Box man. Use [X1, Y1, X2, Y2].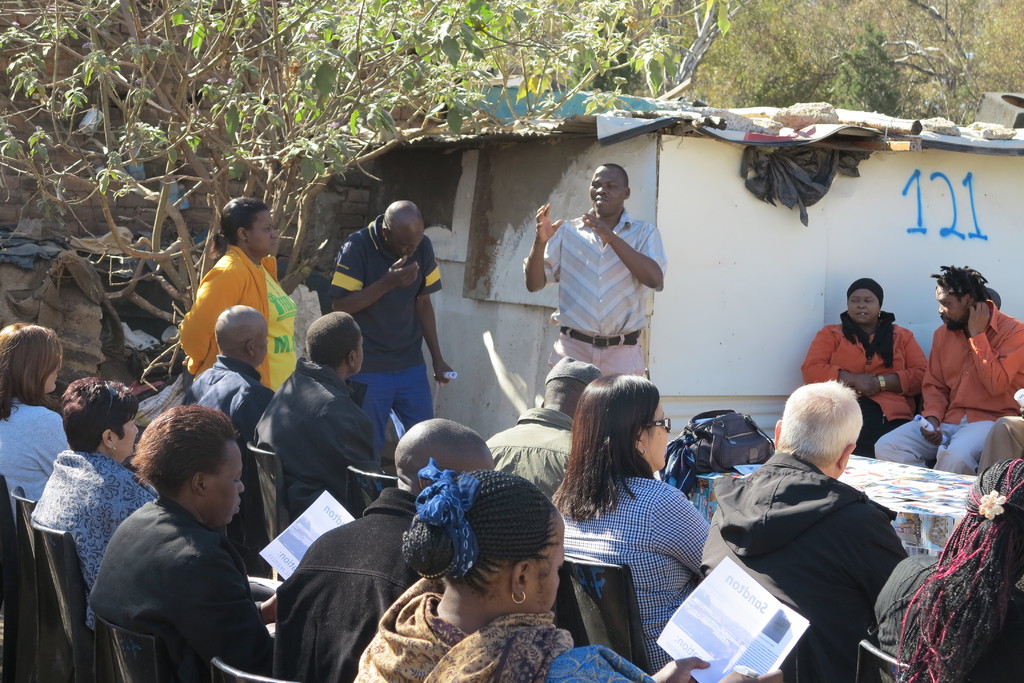
[273, 415, 495, 682].
